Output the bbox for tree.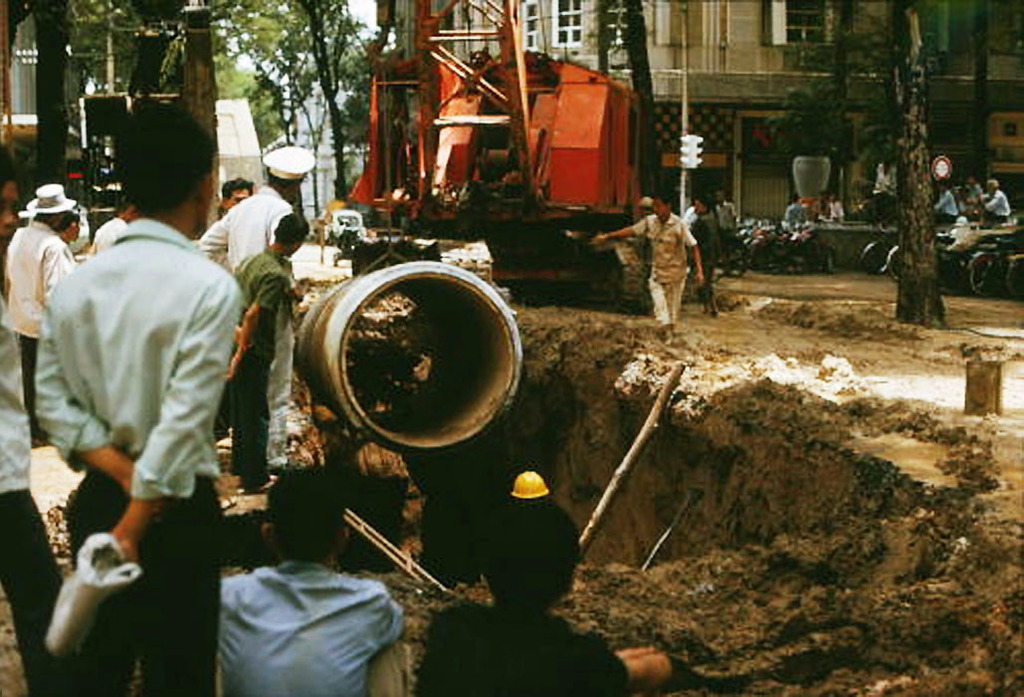
detection(0, 0, 75, 187).
